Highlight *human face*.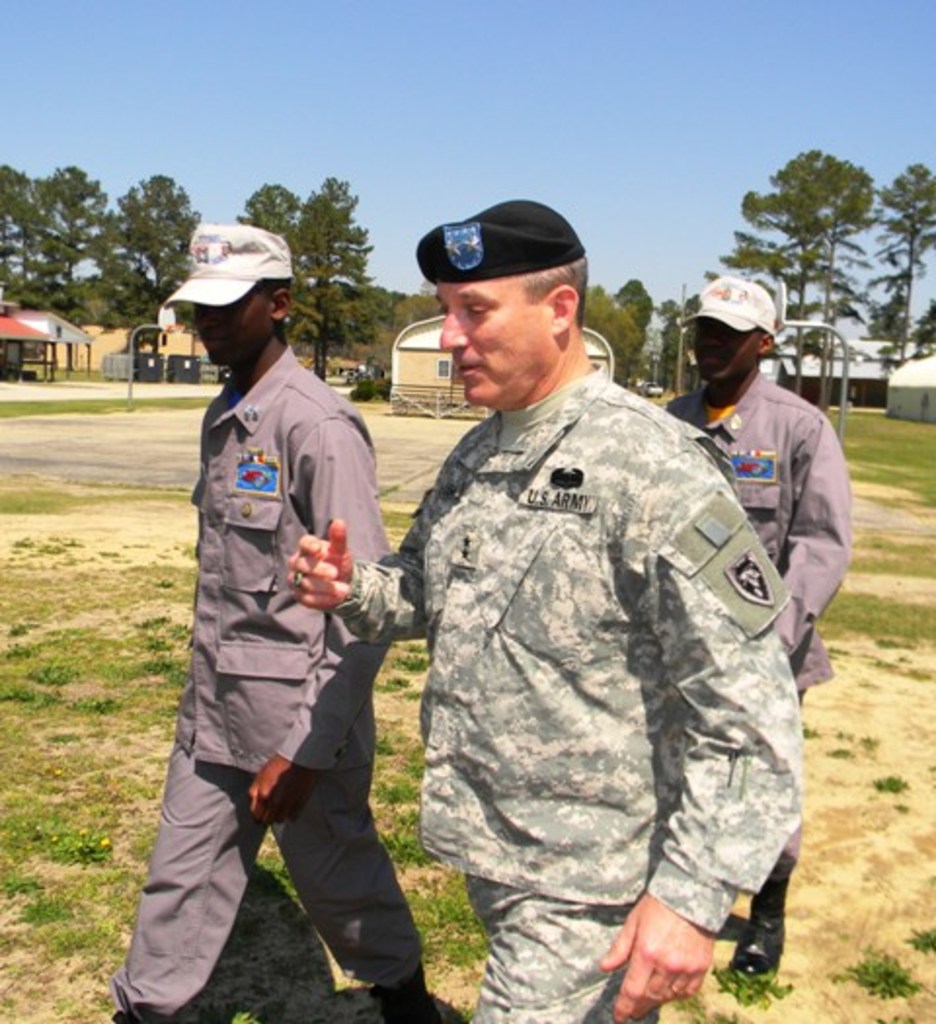
Highlighted region: bbox(435, 285, 550, 406).
